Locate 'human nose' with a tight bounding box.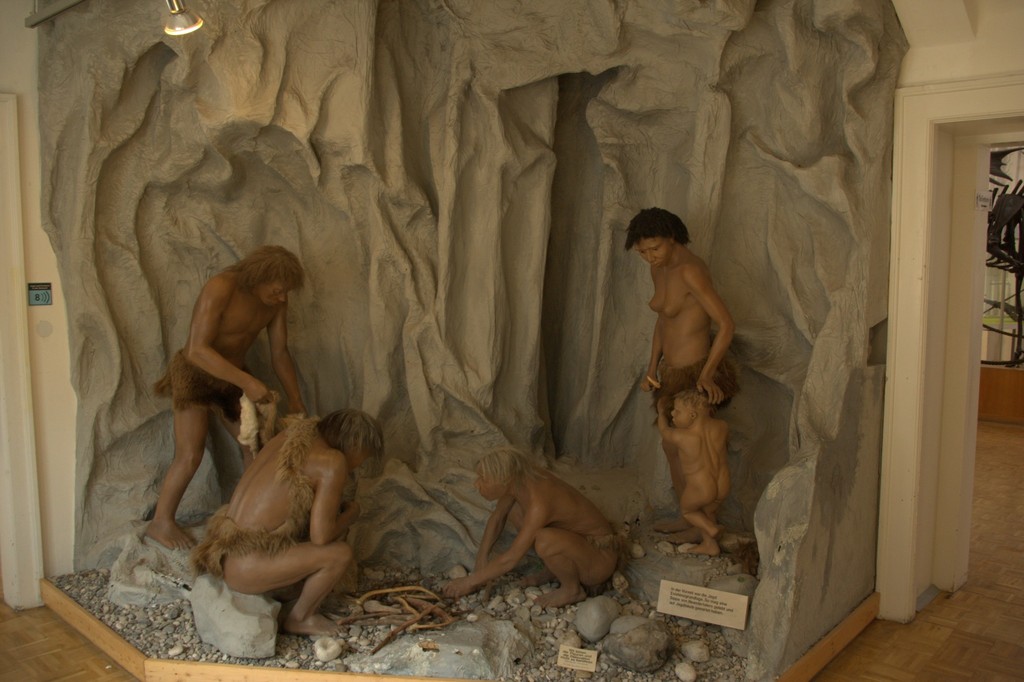
(274,294,285,303).
